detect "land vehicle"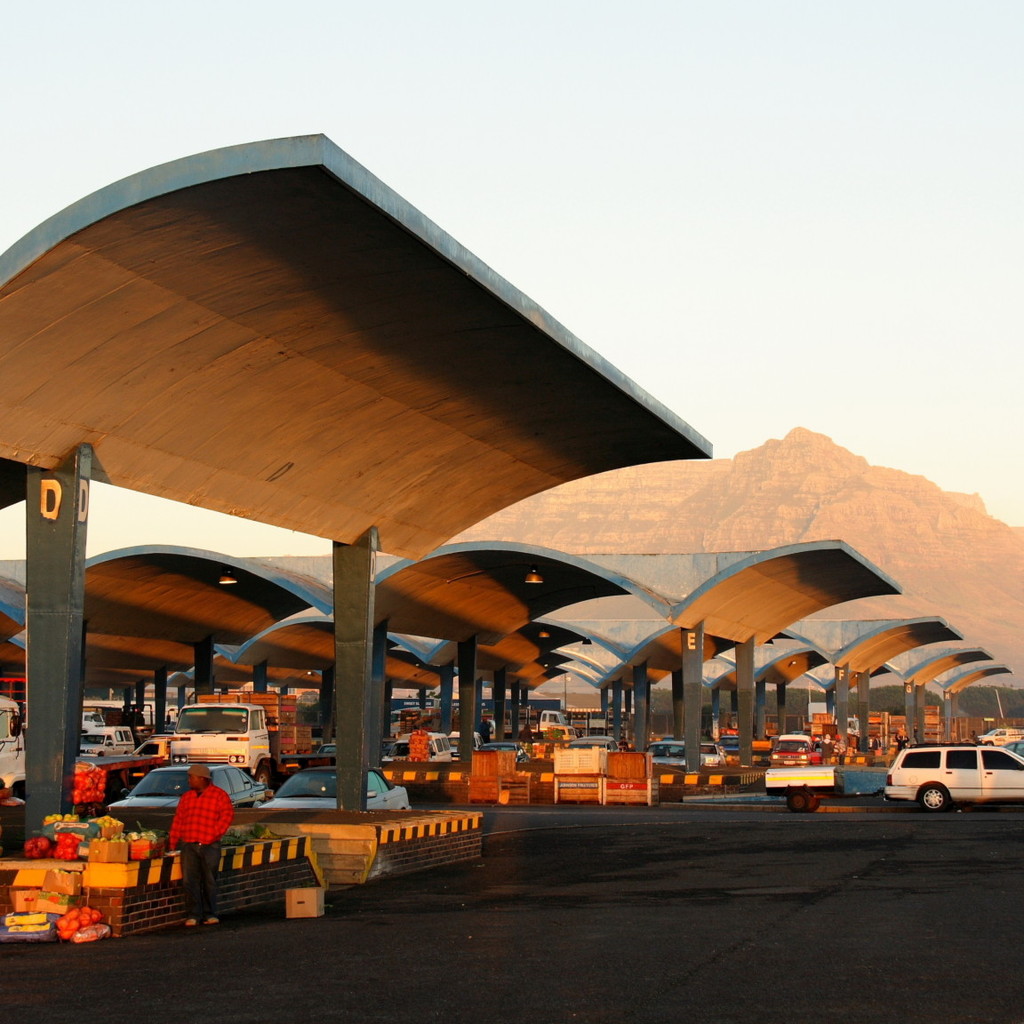
x1=387, y1=731, x2=455, y2=764
